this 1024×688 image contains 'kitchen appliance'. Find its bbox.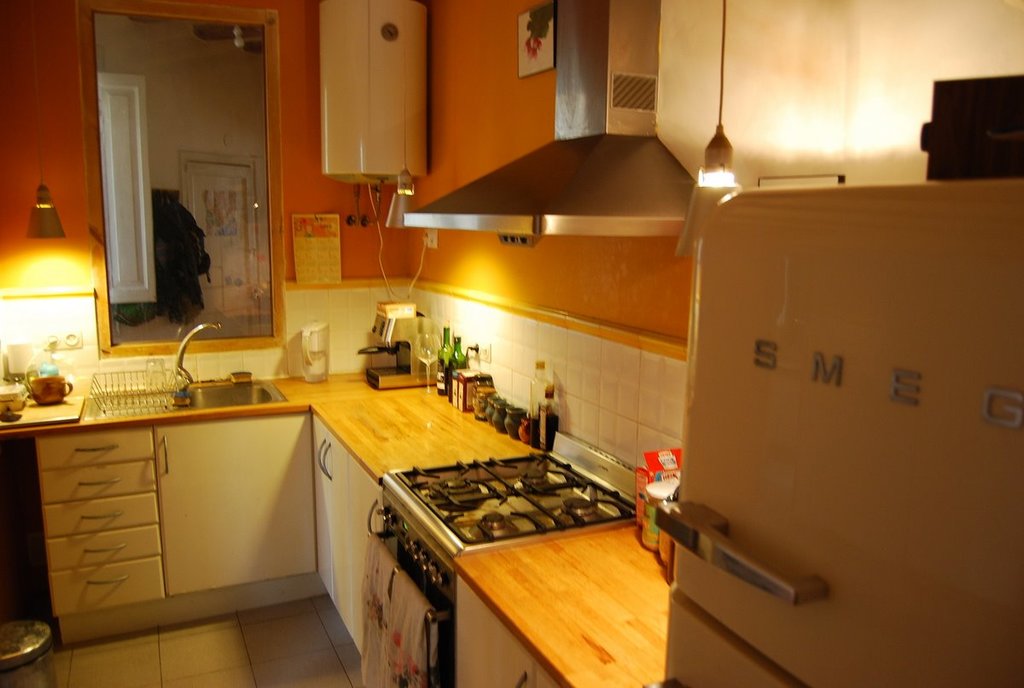
639, 481, 679, 544.
